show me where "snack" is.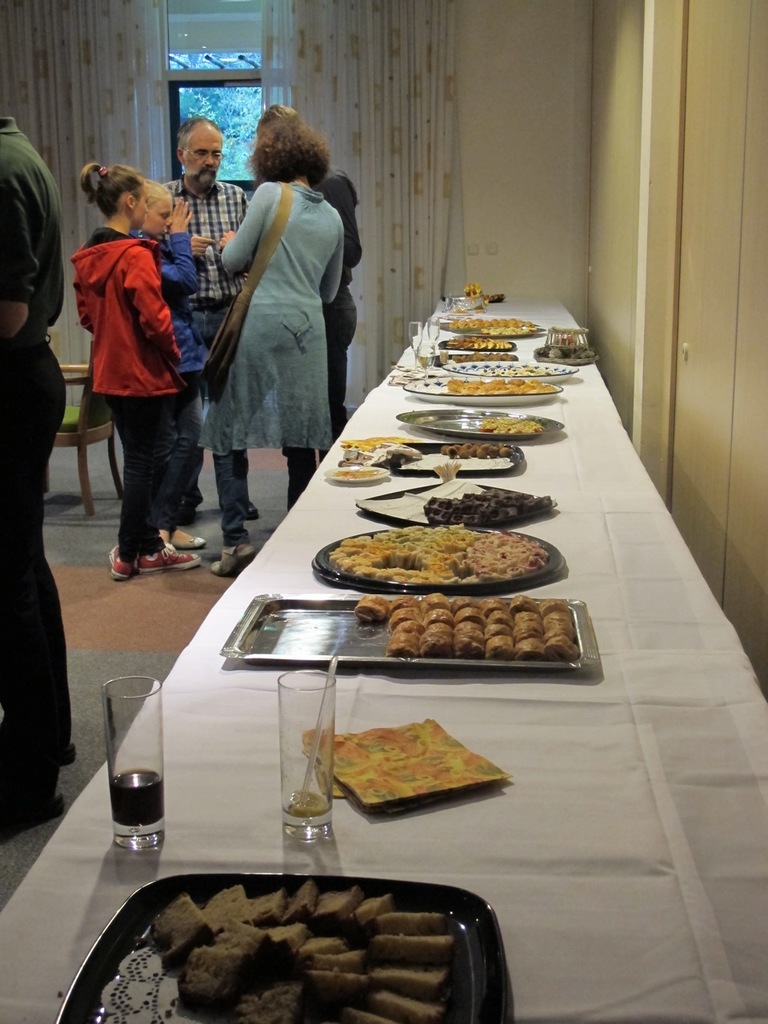
"snack" is at detection(386, 632, 421, 658).
